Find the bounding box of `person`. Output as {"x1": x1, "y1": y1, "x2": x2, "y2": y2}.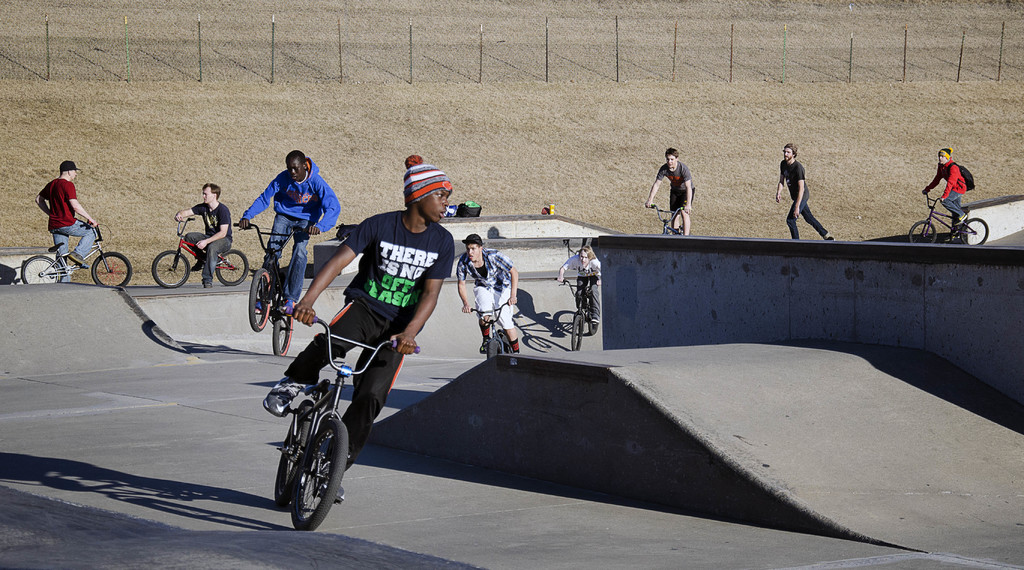
{"x1": 927, "y1": 133, "x2": 984, "y2": 237}.
